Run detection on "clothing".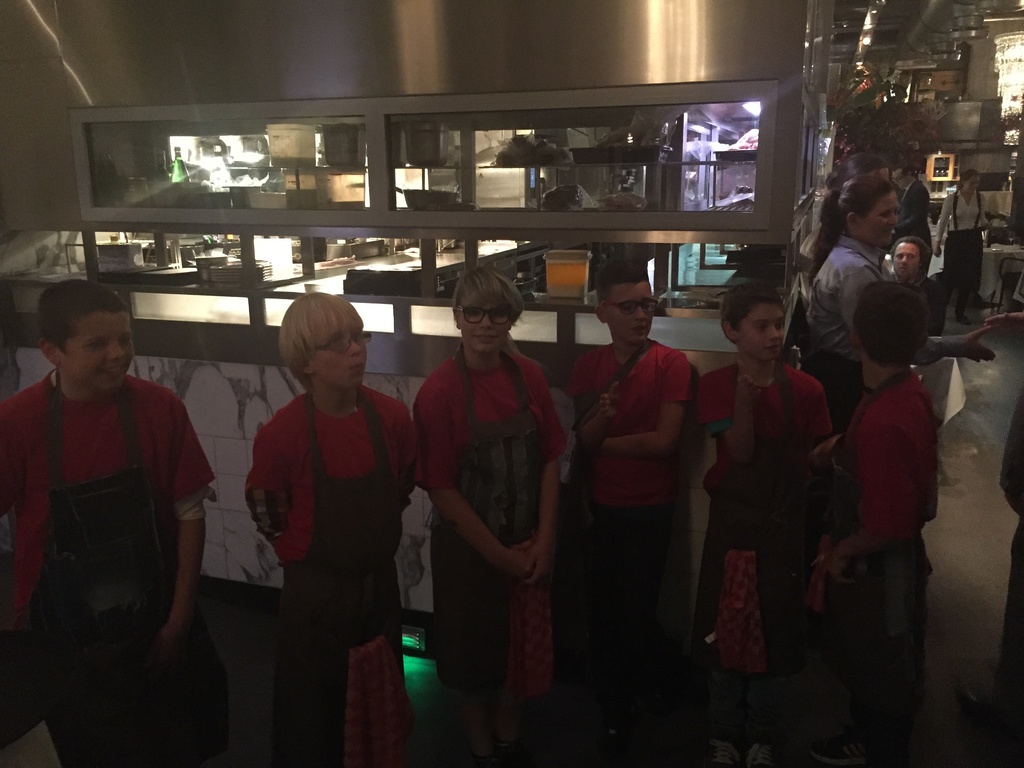
Result: <region>245, 397, 417, 767</region>.
